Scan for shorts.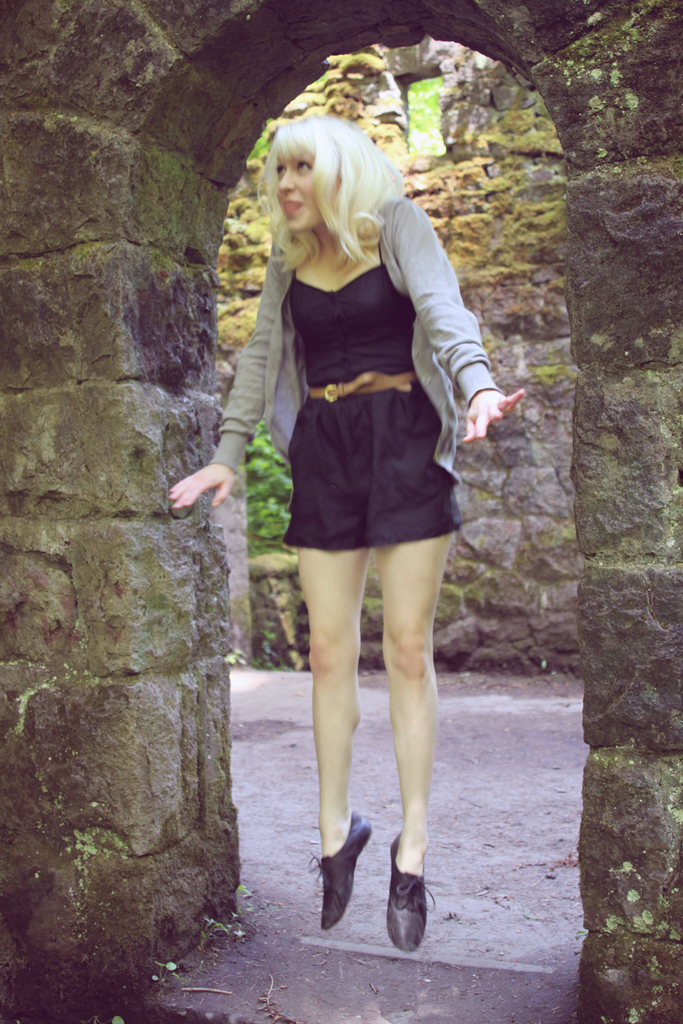
Scan result: x1=275 y1=403 x2=470 y2=539.
